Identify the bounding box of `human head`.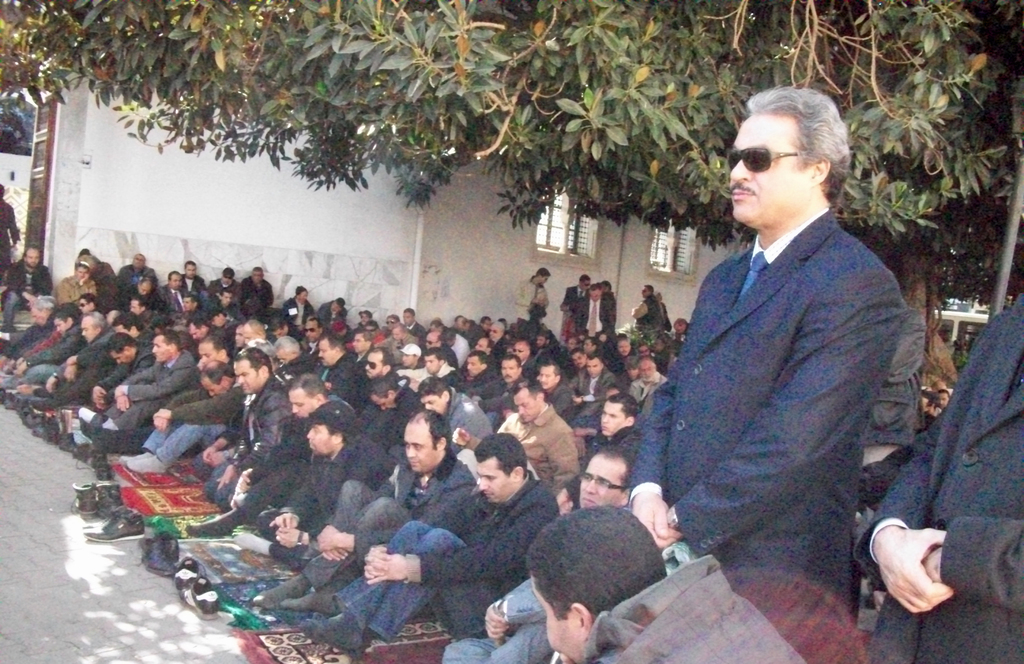
bbox=(524, 507, 662, 663).
